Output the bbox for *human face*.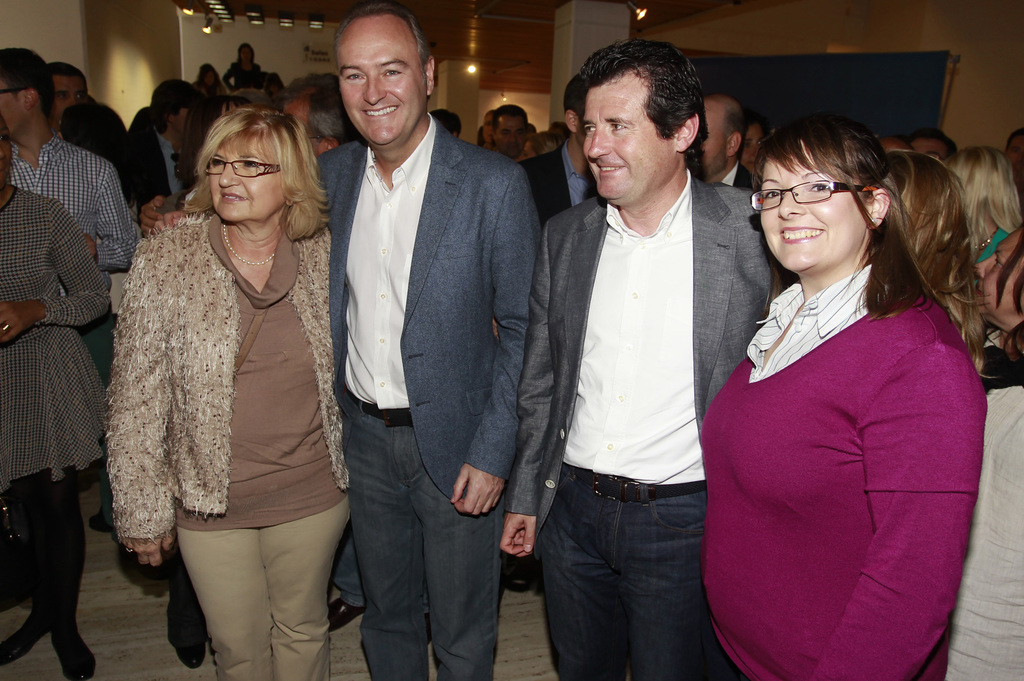
{"left": 581, "top": 84, "right": 657, "bottom": 202}.
